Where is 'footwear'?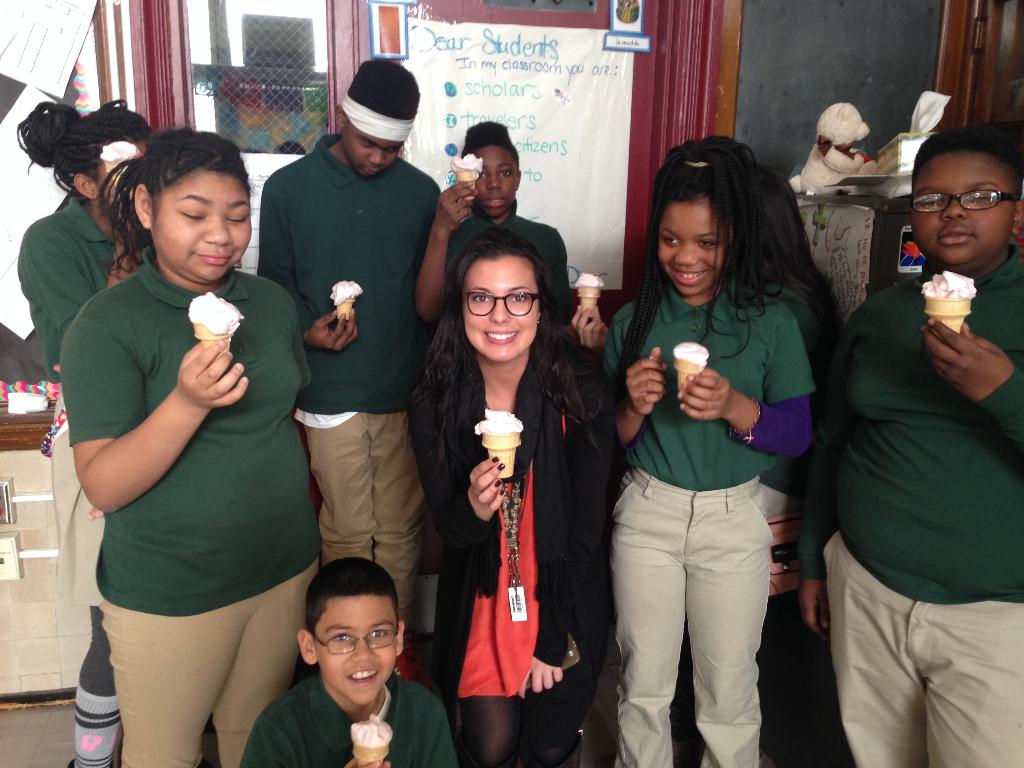
519 731 582 767.
